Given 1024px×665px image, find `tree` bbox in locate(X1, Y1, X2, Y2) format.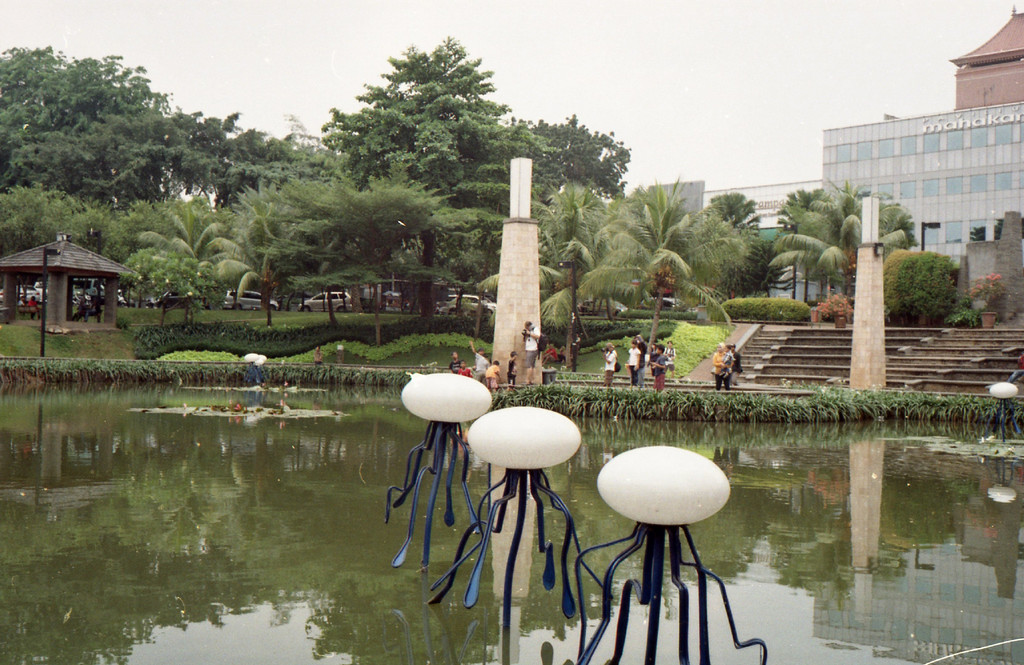
locate(584, 170, 745, 361).
